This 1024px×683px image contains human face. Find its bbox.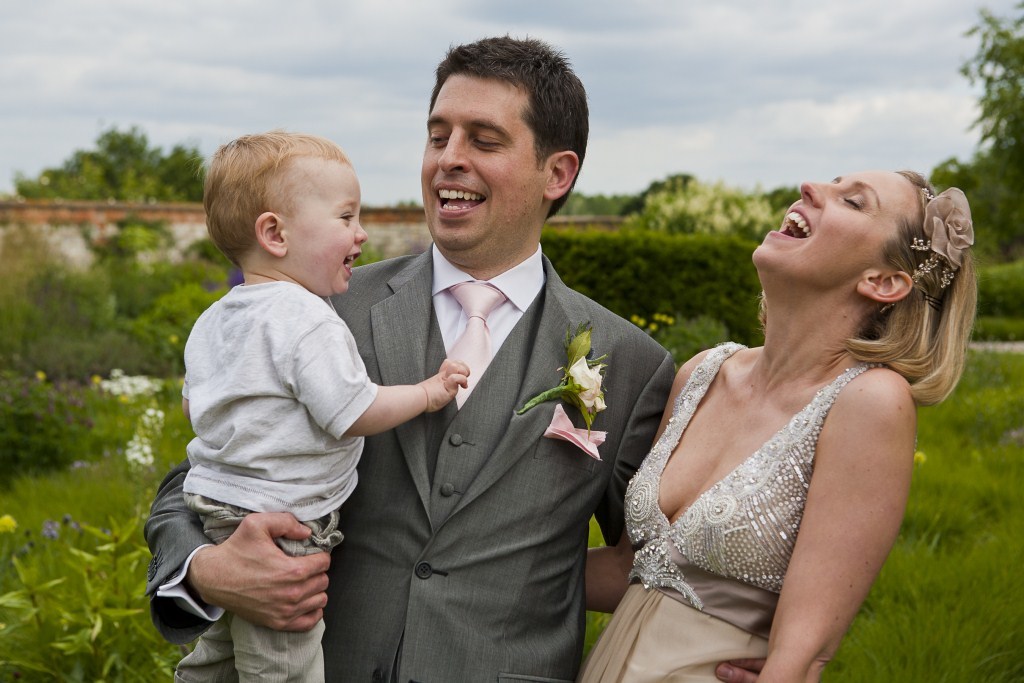
[x1=292, y1=173, x2=369, y2=295].
